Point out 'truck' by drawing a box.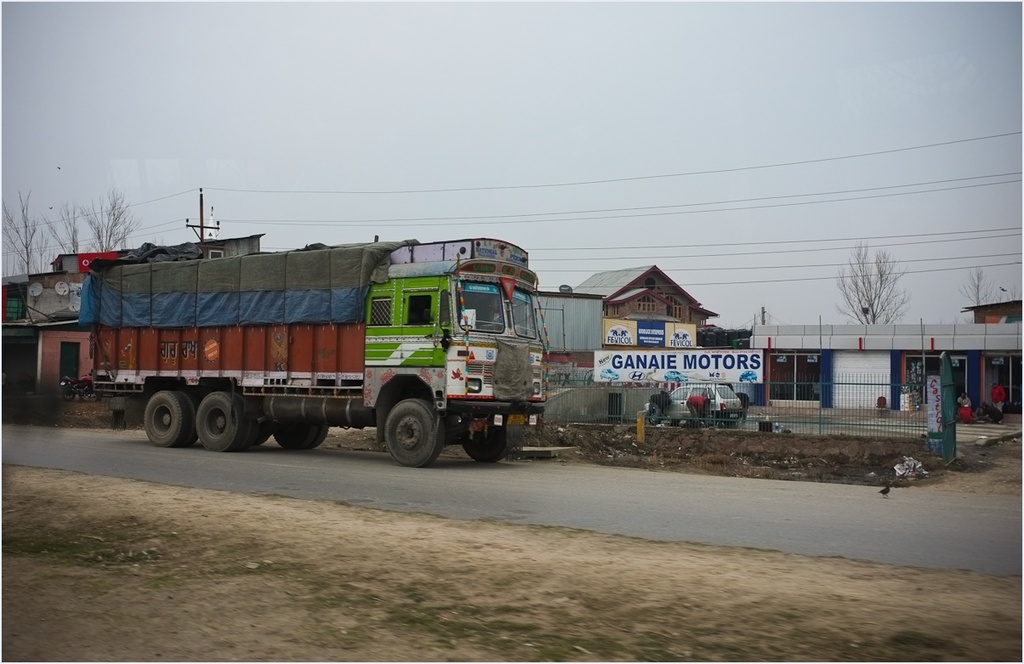
bbox=[51, 226, 555, 477].
